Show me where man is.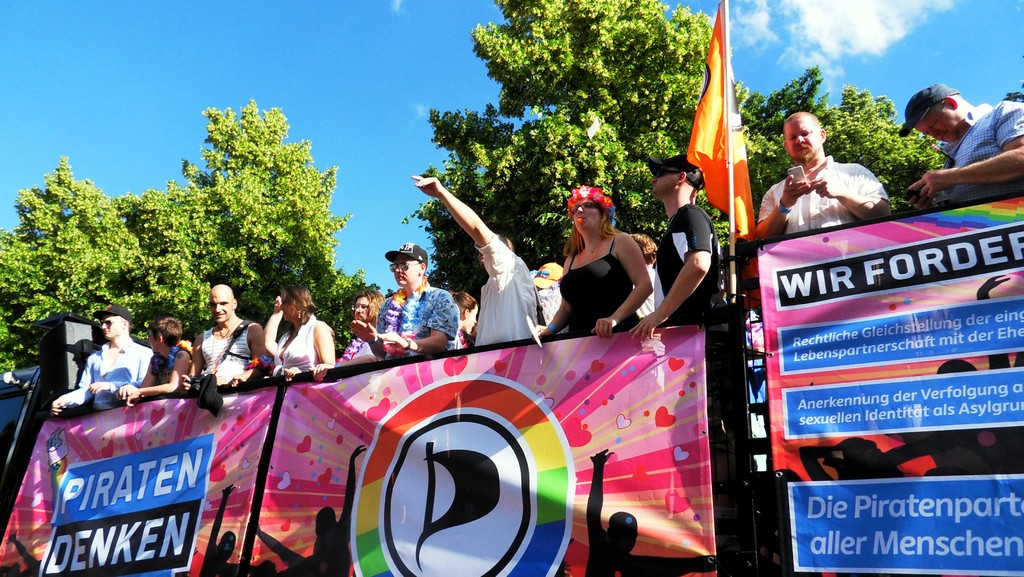
man is at left=190, top=283, right=271, bottom=395.
